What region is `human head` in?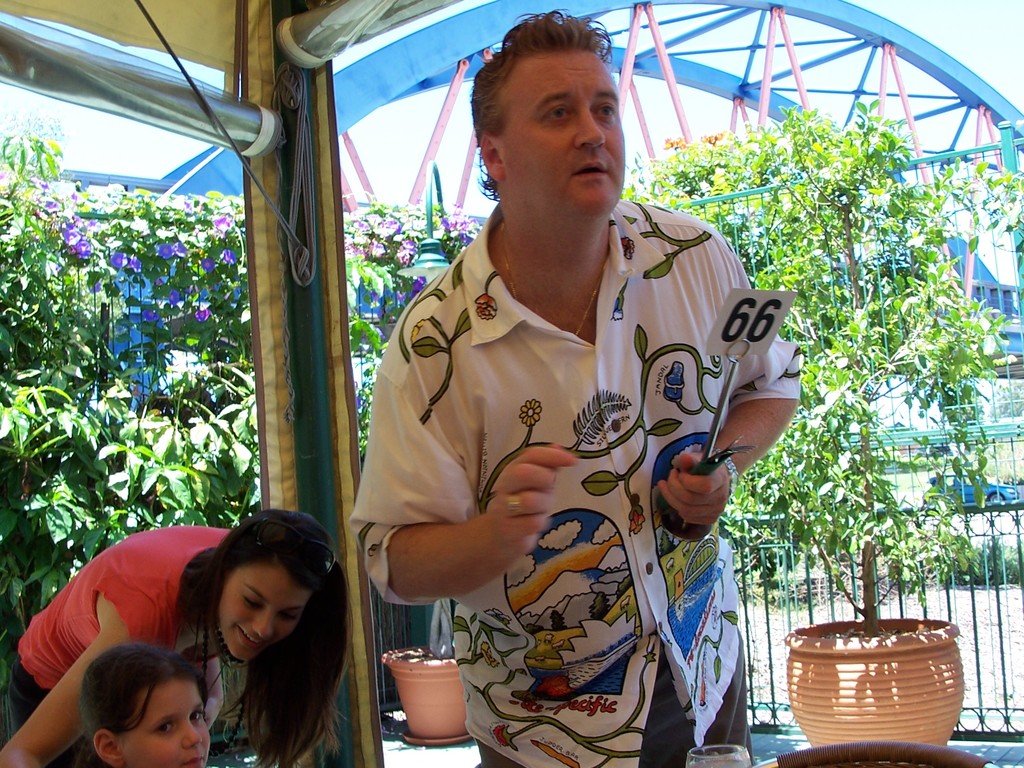
76,641,210,767.
